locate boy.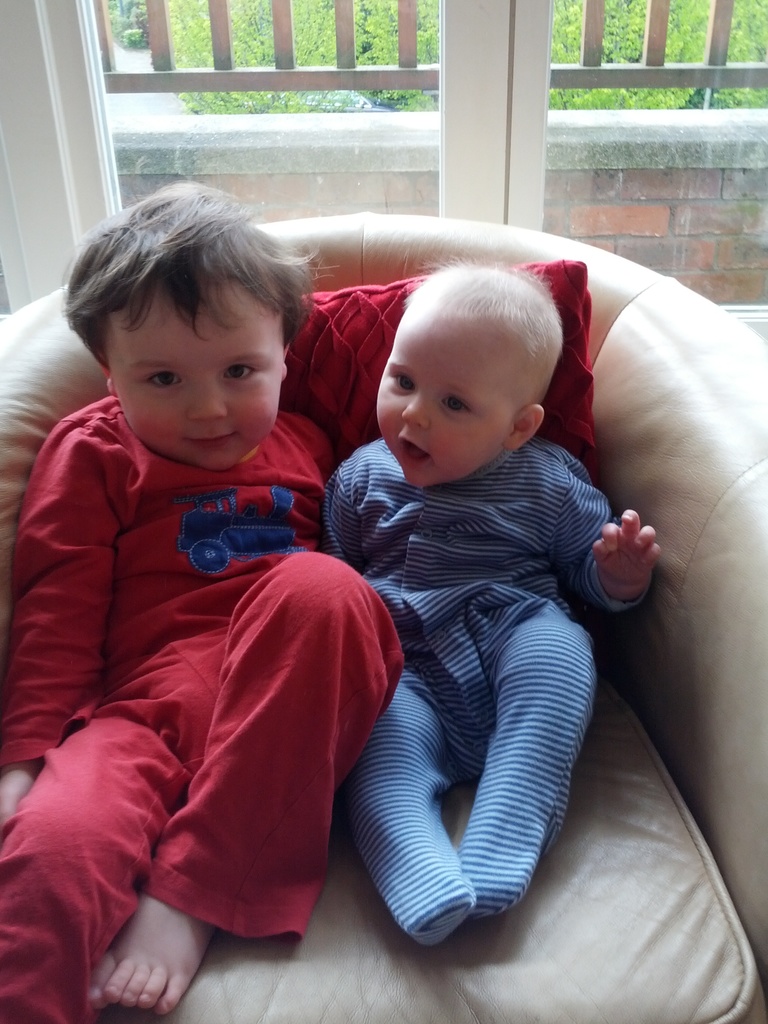
Bounding box: pyautogui.locateOnScreen(327, 249, 663, 947).
